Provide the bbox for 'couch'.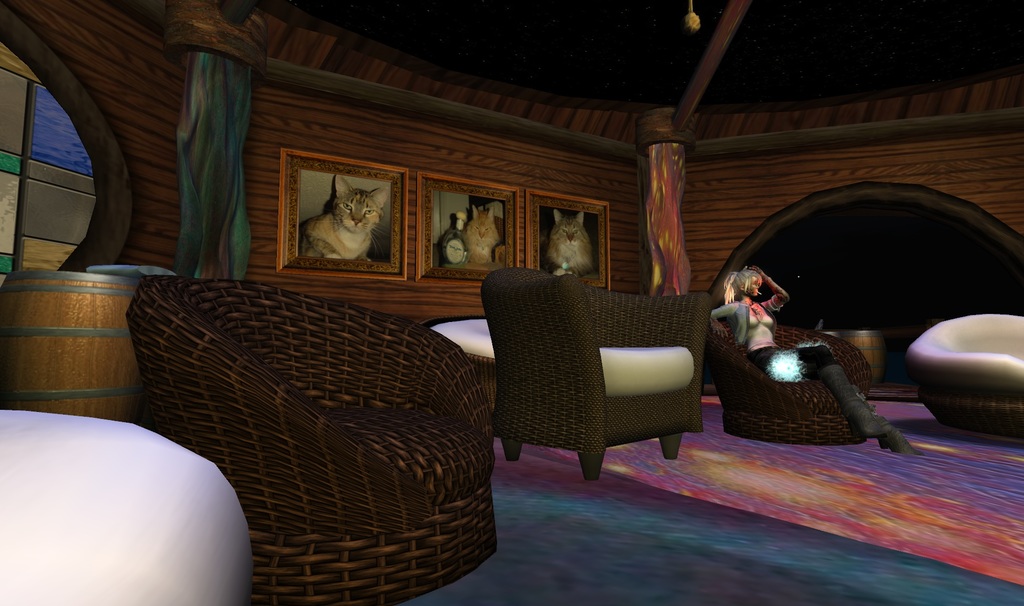
(left=481, top=264, right=736, bottom=480).
